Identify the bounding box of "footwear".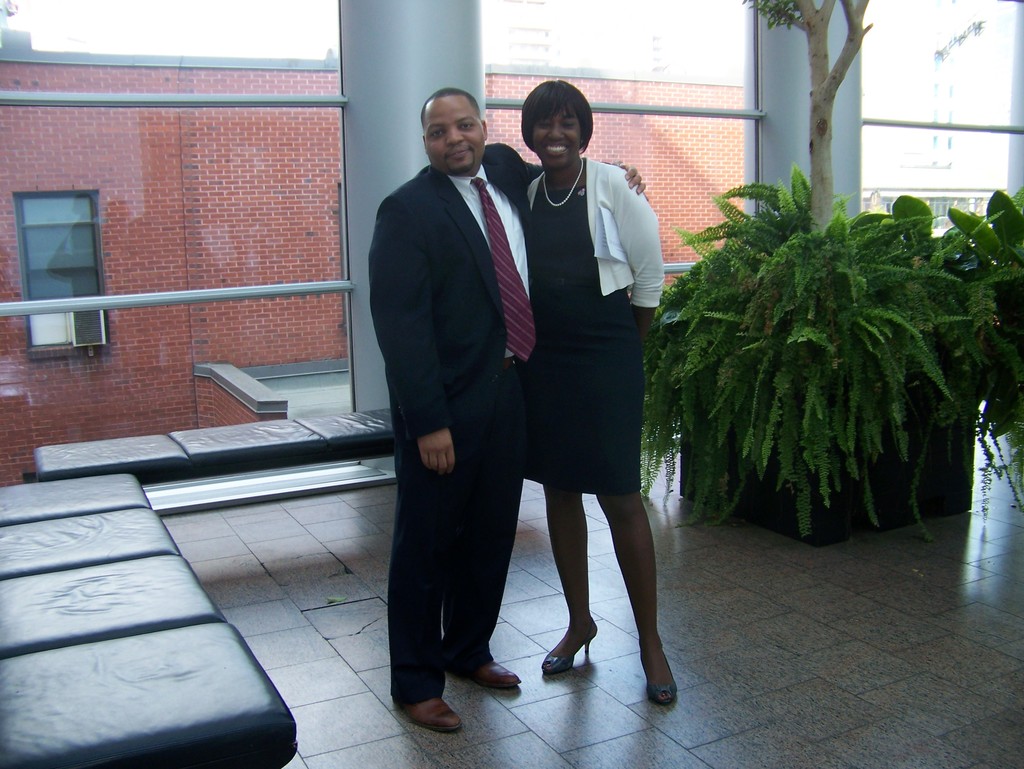
l=383, t=694, r=461, b=731.
